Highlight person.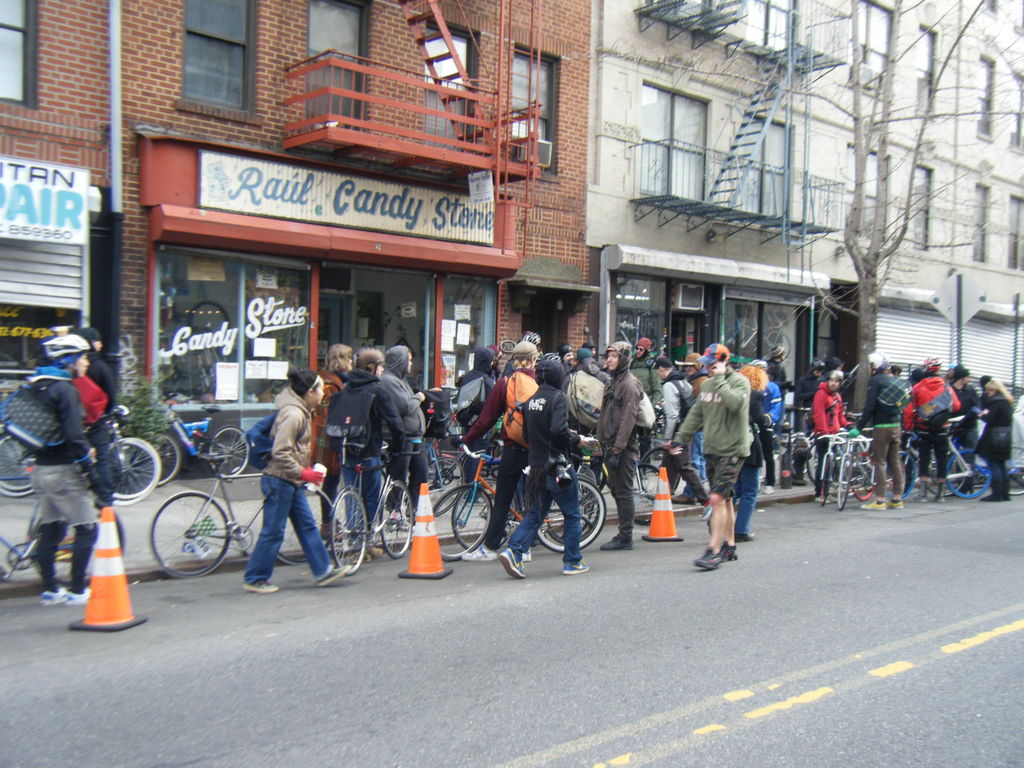
Highlighted region: pyautogui.locateOnScreen(22, 332, 116, 604).
